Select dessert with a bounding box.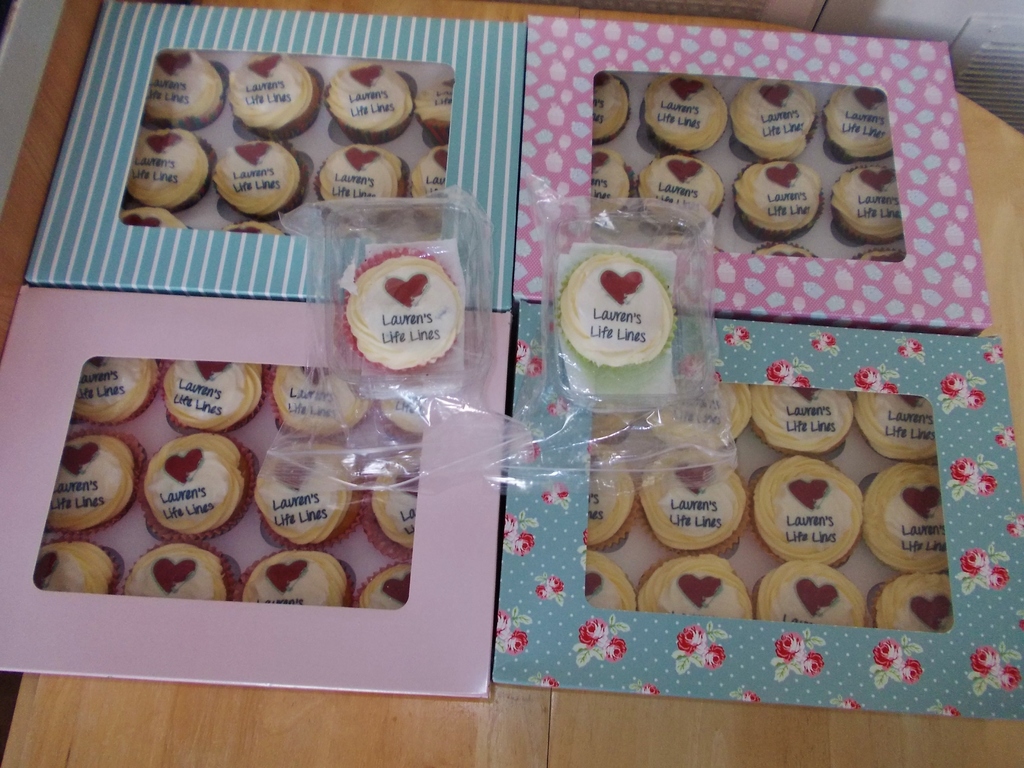
detection(362, 565, 419, 605).
